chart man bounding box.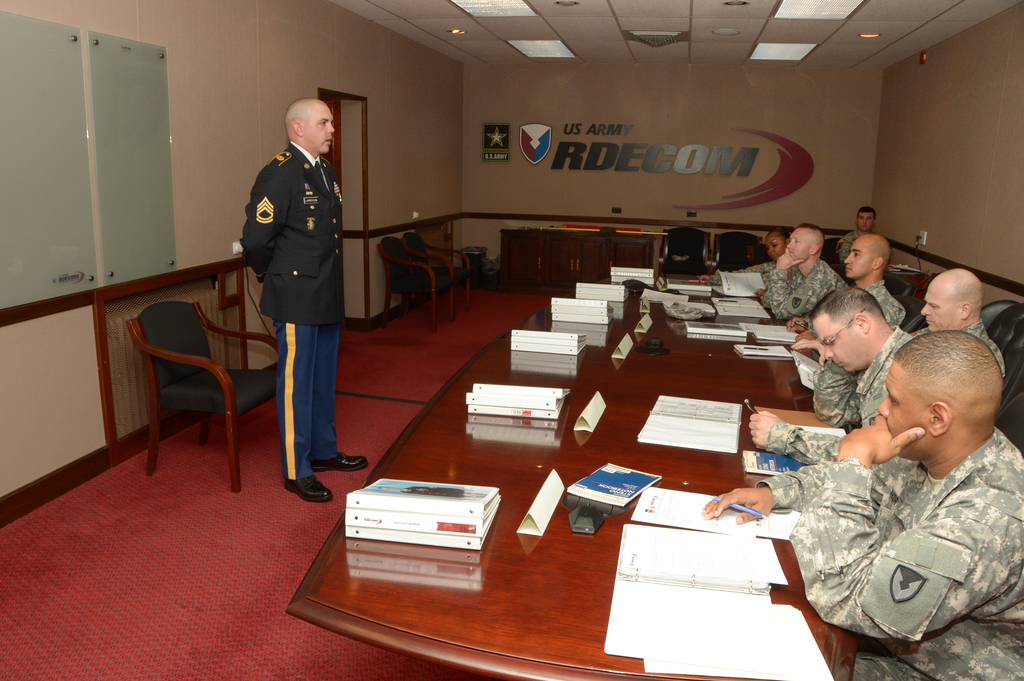
Charted: <bbox>905, 269, 1004, 425</bbox>.
